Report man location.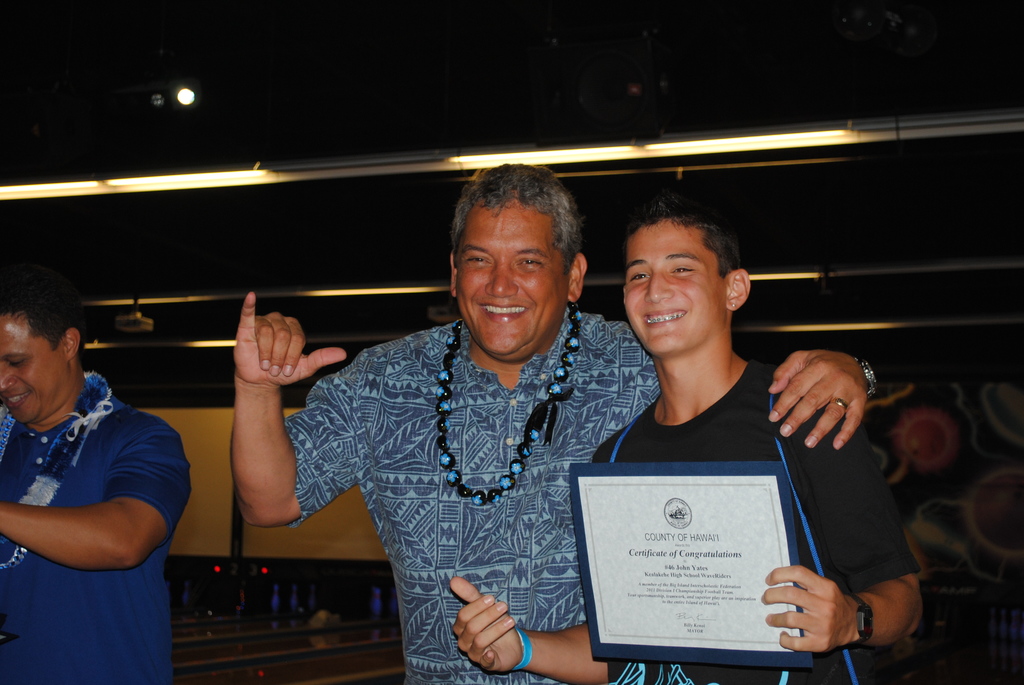
Report: {"left": 4, "top": 276, "right": 200, "bottom": 645}.
